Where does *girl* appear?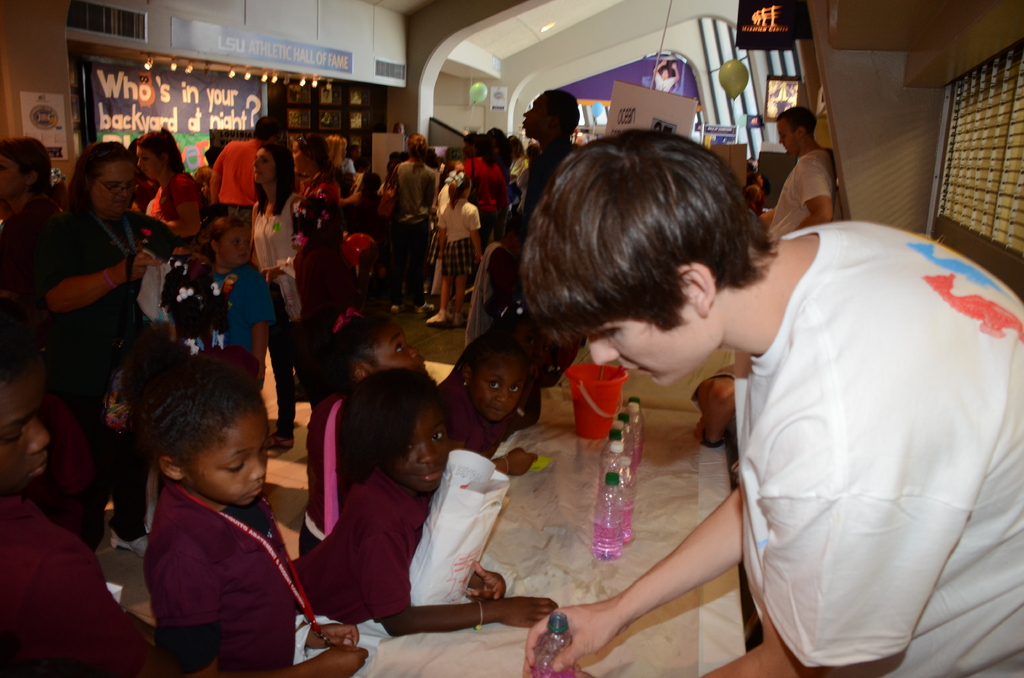
Appears at [440, 330, 540, 476].
